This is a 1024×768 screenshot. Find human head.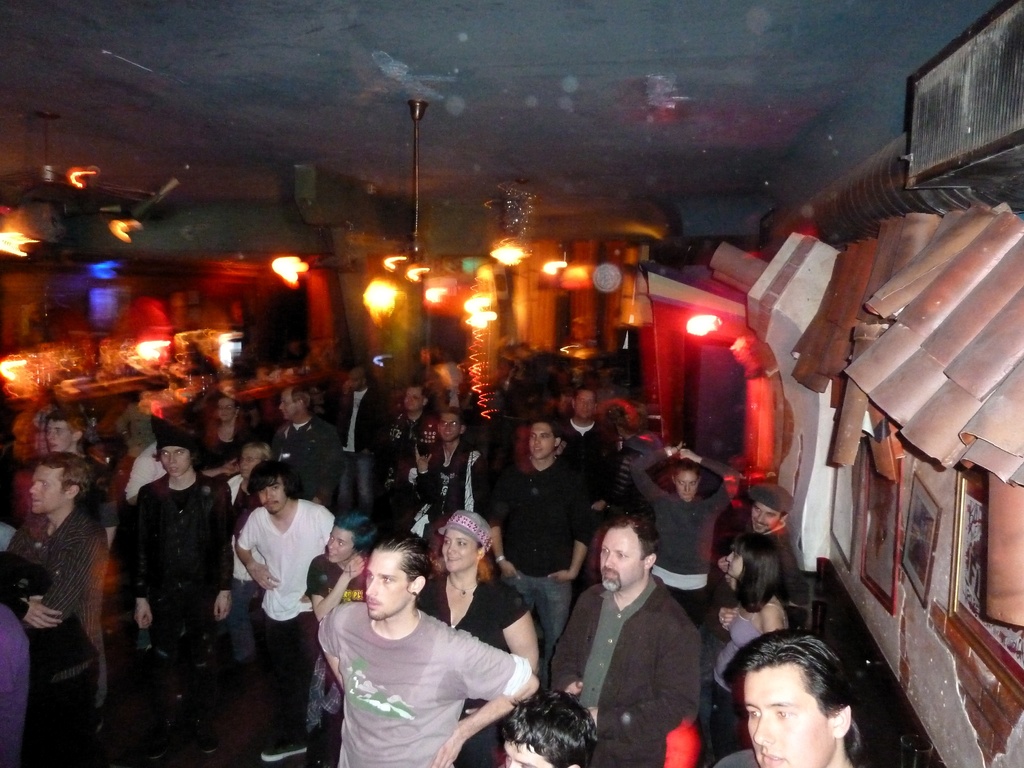
Bounding box: box(28, 456, 99, 516).
